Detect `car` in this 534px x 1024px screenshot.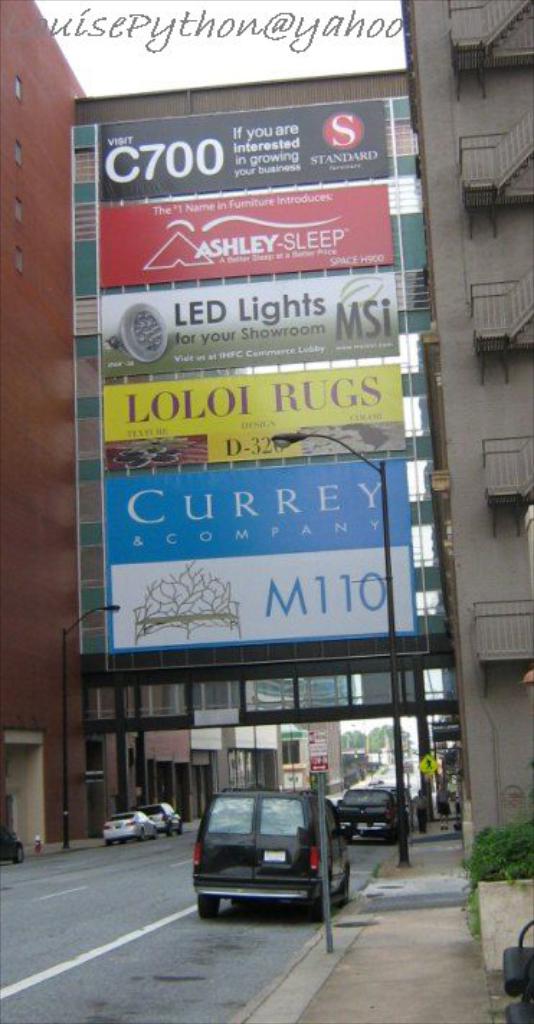
Detection: box=[337, 787, 397, 846].
